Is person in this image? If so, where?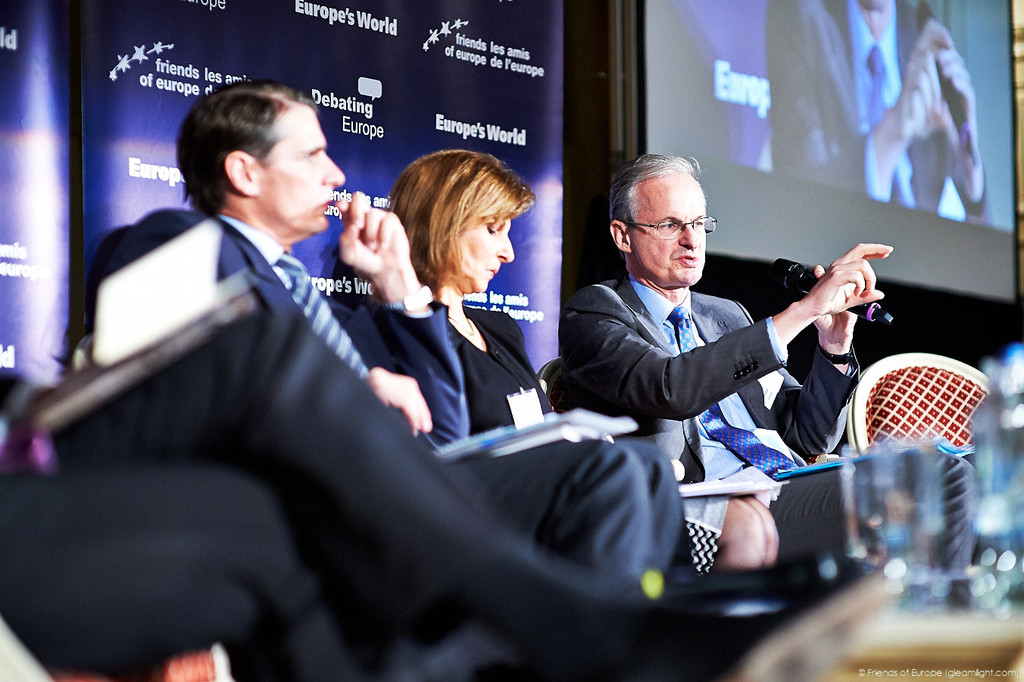
Yes, at 560,154,975,568.
